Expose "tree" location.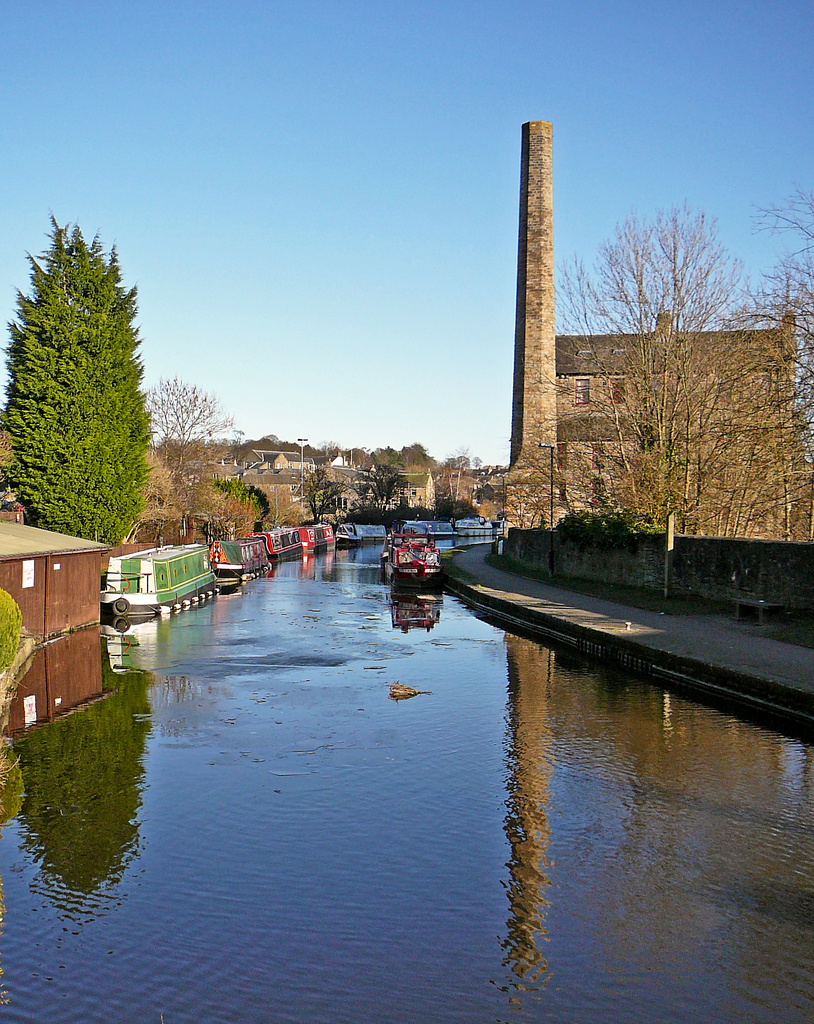
Exposed at crop(430, 447, 485, 515).
